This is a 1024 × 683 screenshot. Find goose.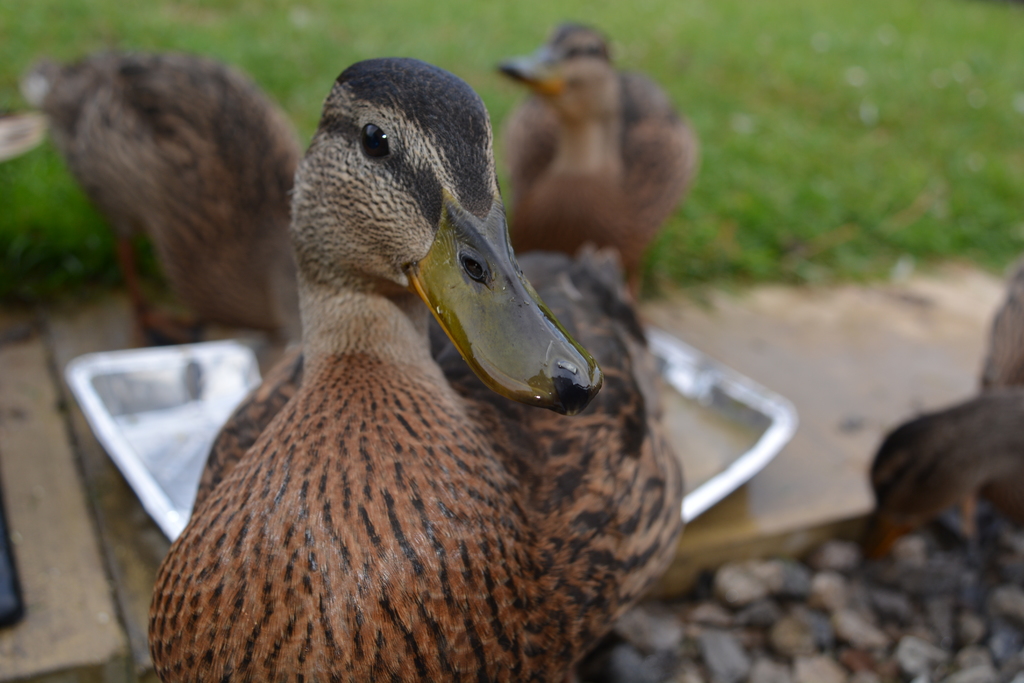
Bounding box: 156/96/677/658.
